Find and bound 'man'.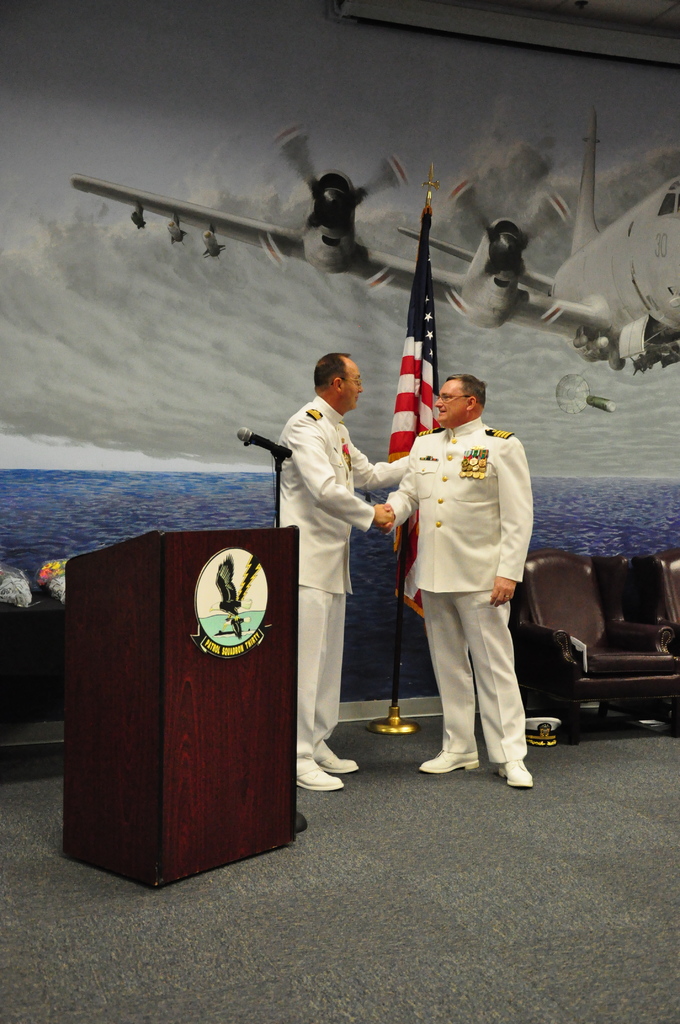
Bound: [x1=261, y1=353, x2=409, y2=790].
